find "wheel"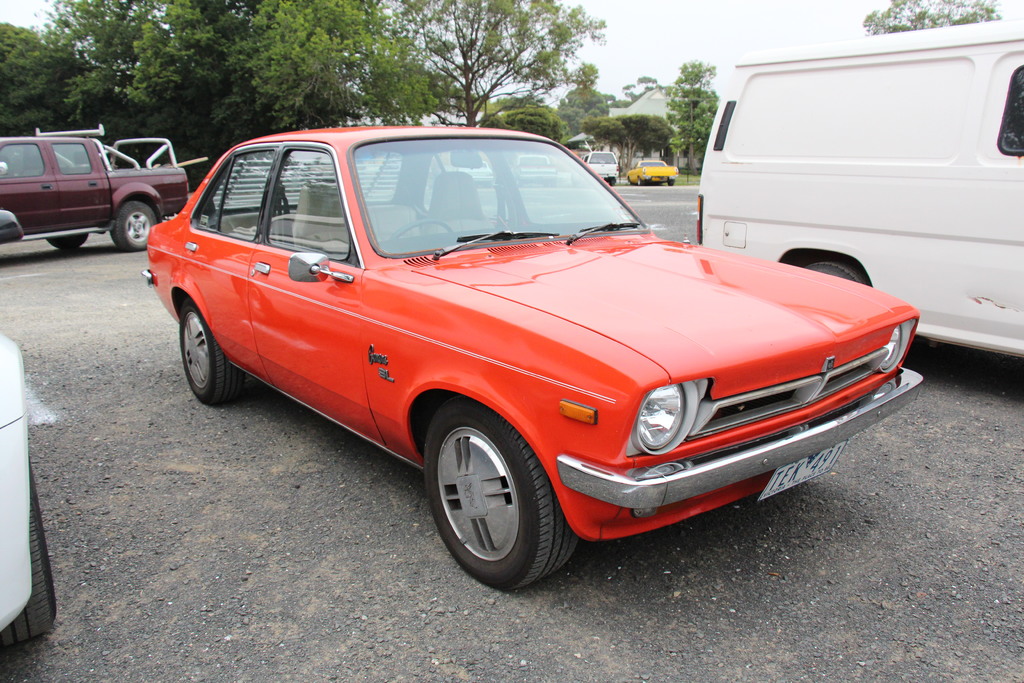
x1=0 y1=466 x2=67 y2=648
